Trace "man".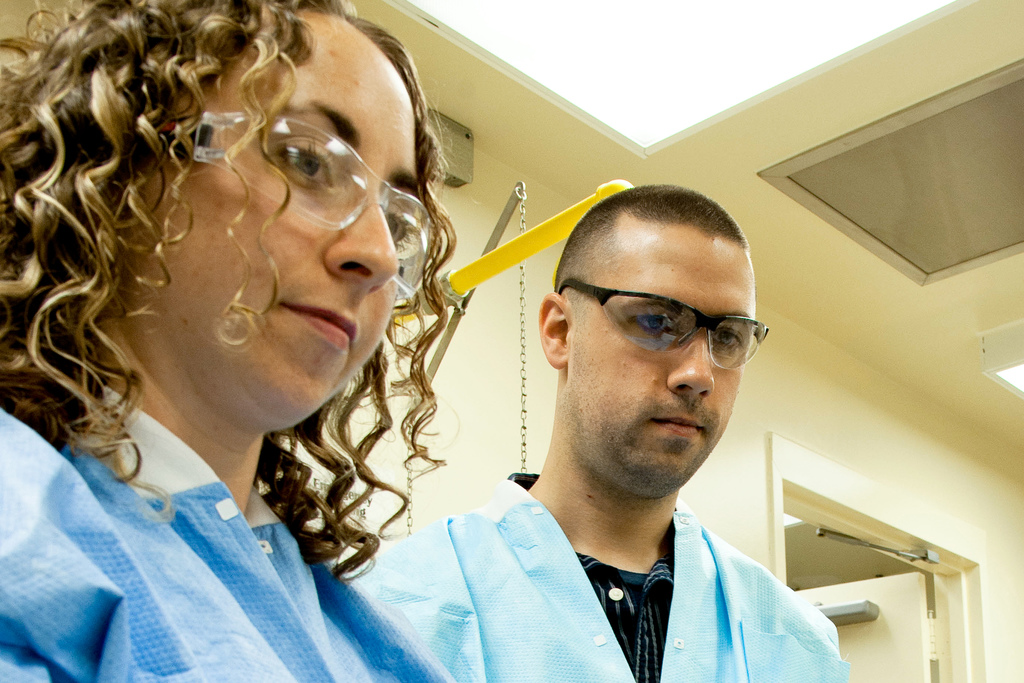
Traced to box=[340, 179, 847, 682].
